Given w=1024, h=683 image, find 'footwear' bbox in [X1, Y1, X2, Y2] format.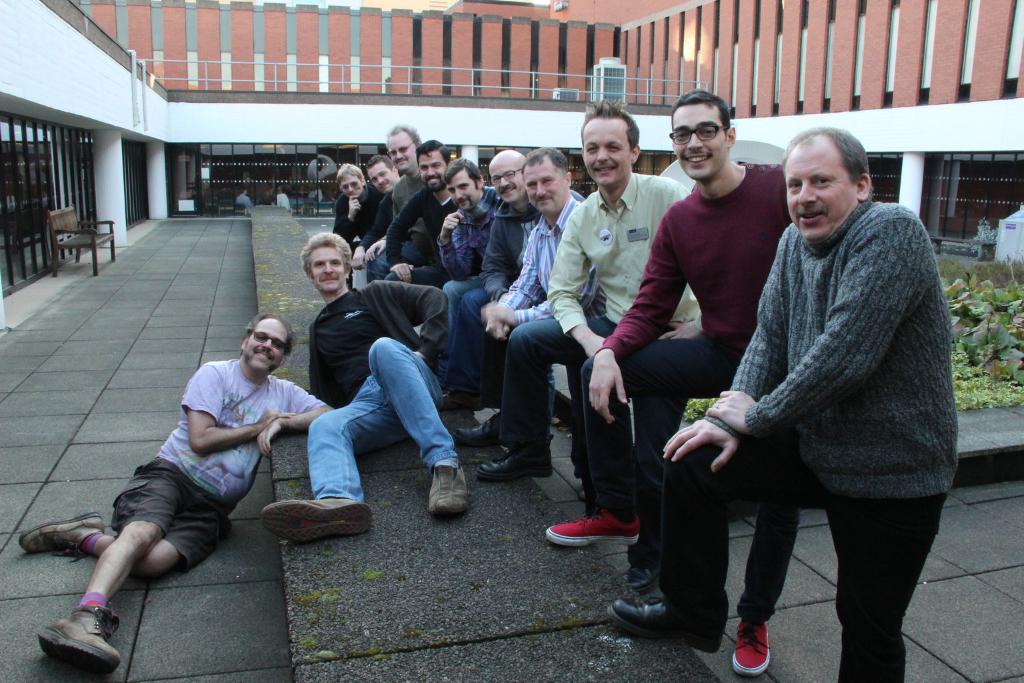
[608, 594, 726, 652].
